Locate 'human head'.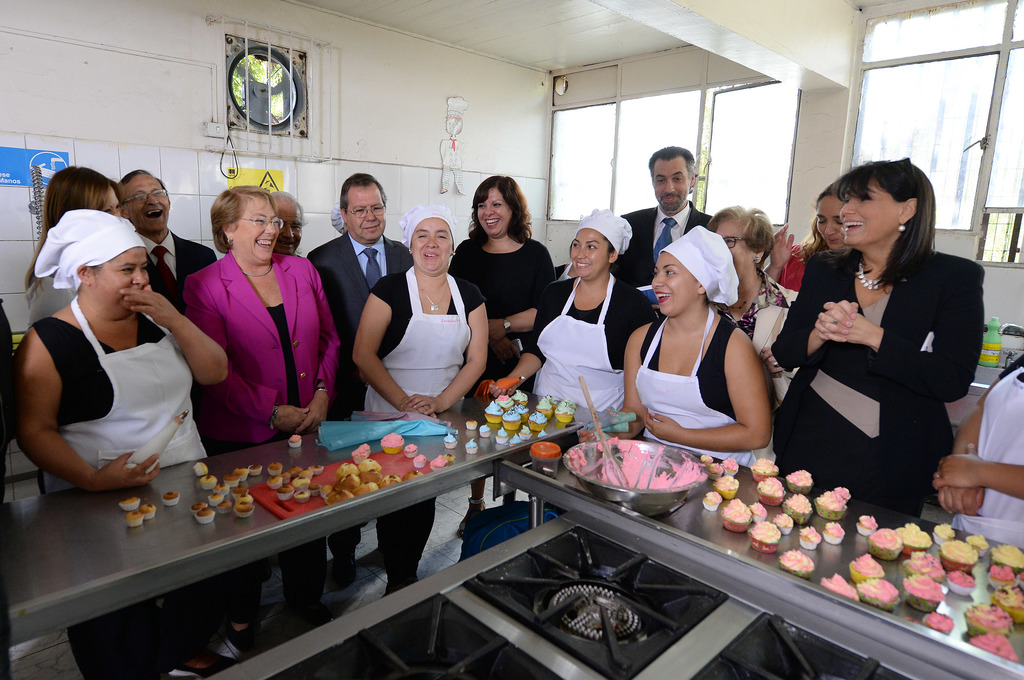
Bounding box: {"x1": 404, "y1": 205, "x2": 454, "y2": 270}.
